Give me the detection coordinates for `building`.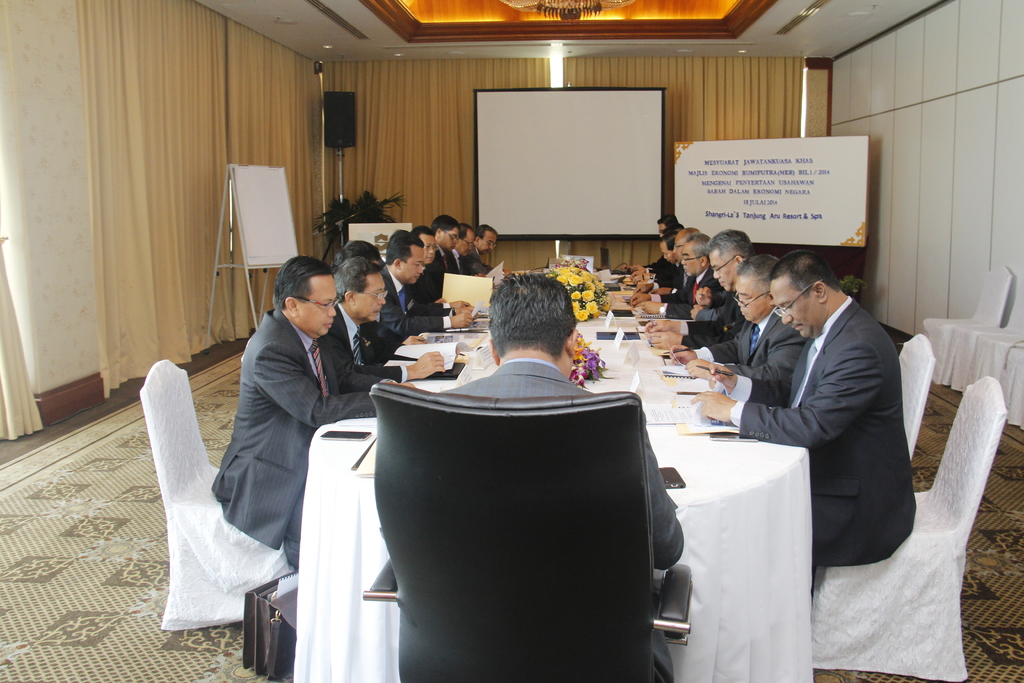
(x1=0, y1=0, x2=1023, y2=682).
